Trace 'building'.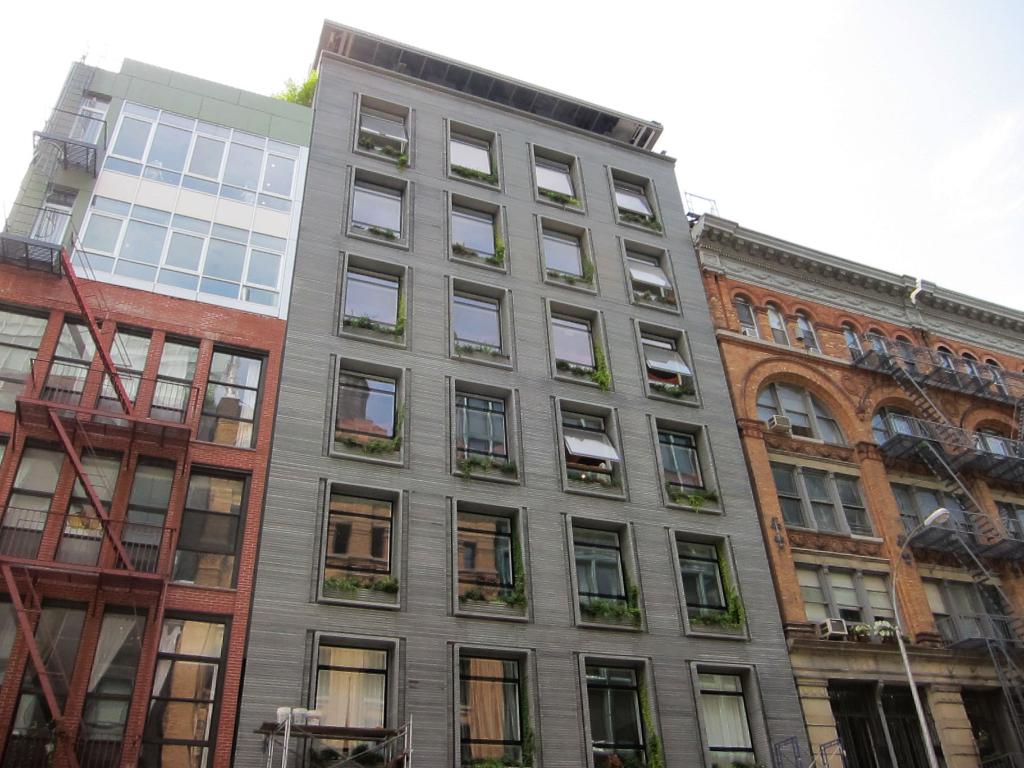
Traced to l=0, t=60, r=314, b=767.
